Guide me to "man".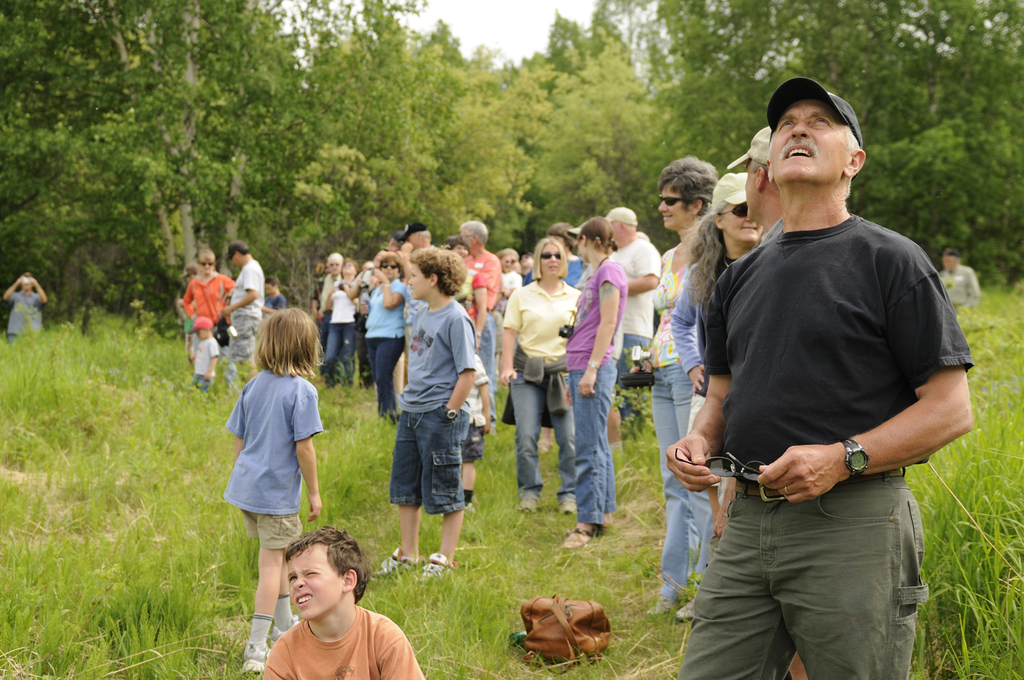
Guidance: Rect(5, 274, 45, 344).
